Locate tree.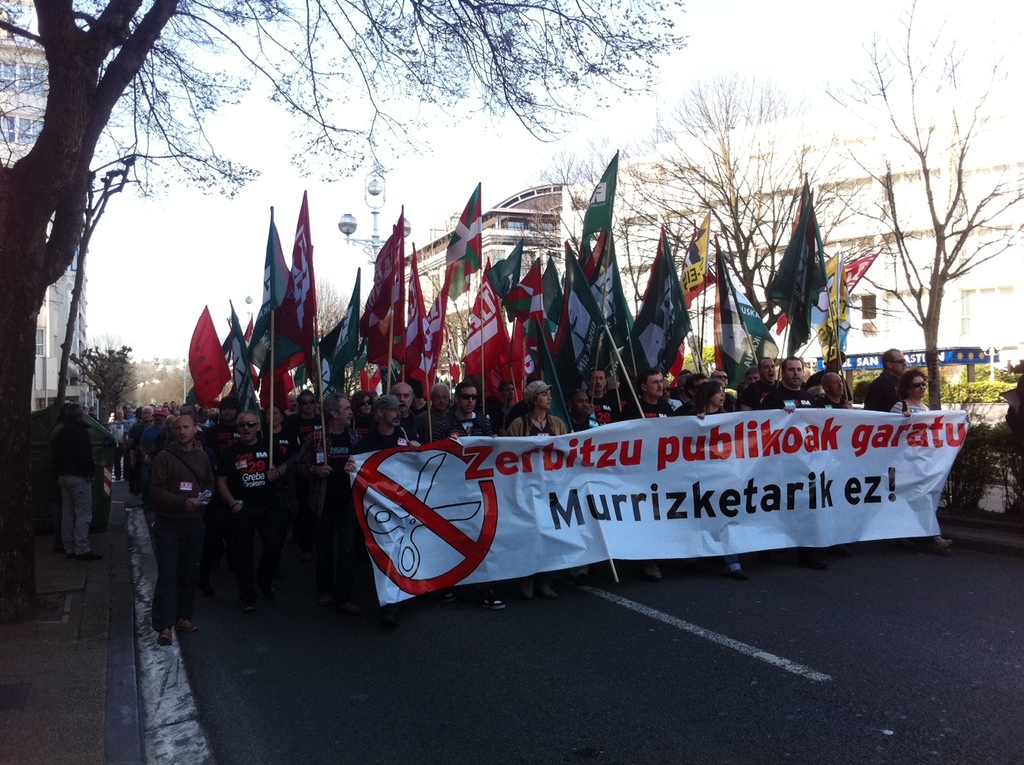
Bounding box: [853, 53, 990, 406].
